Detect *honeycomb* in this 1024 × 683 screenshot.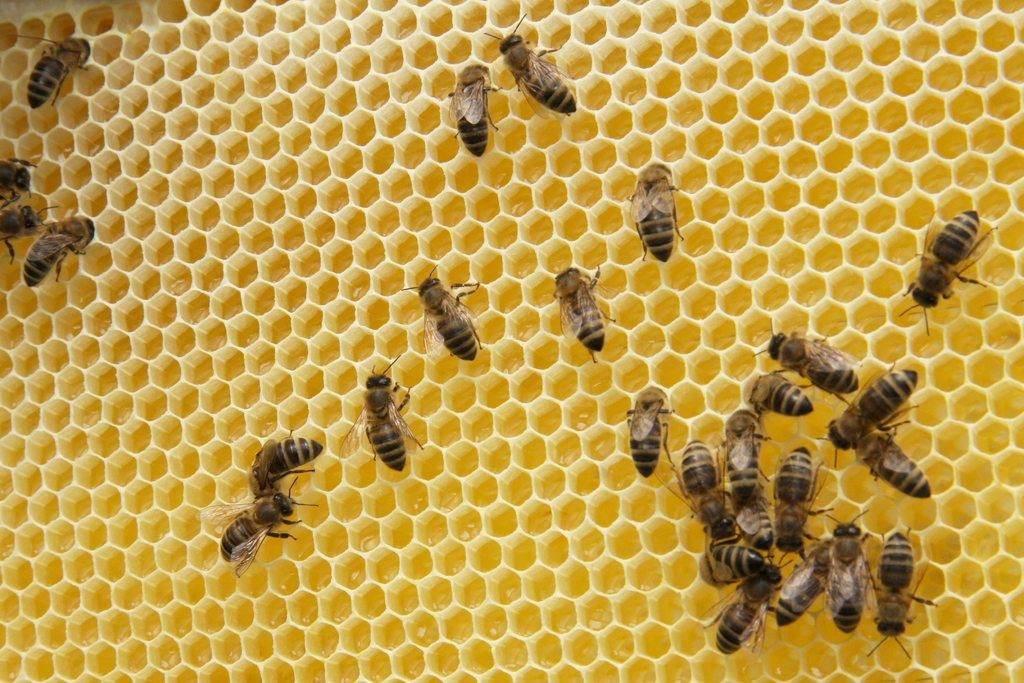
Detection: 0,0,1023,682.
